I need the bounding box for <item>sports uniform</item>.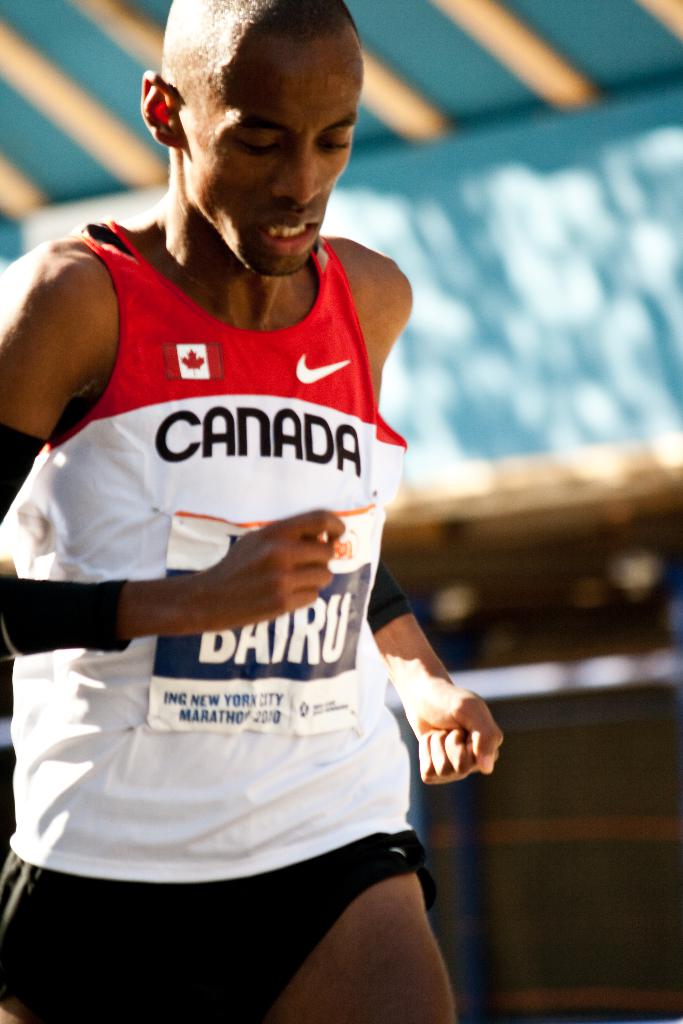
Here it is: 0, 219, 434, 1023.
